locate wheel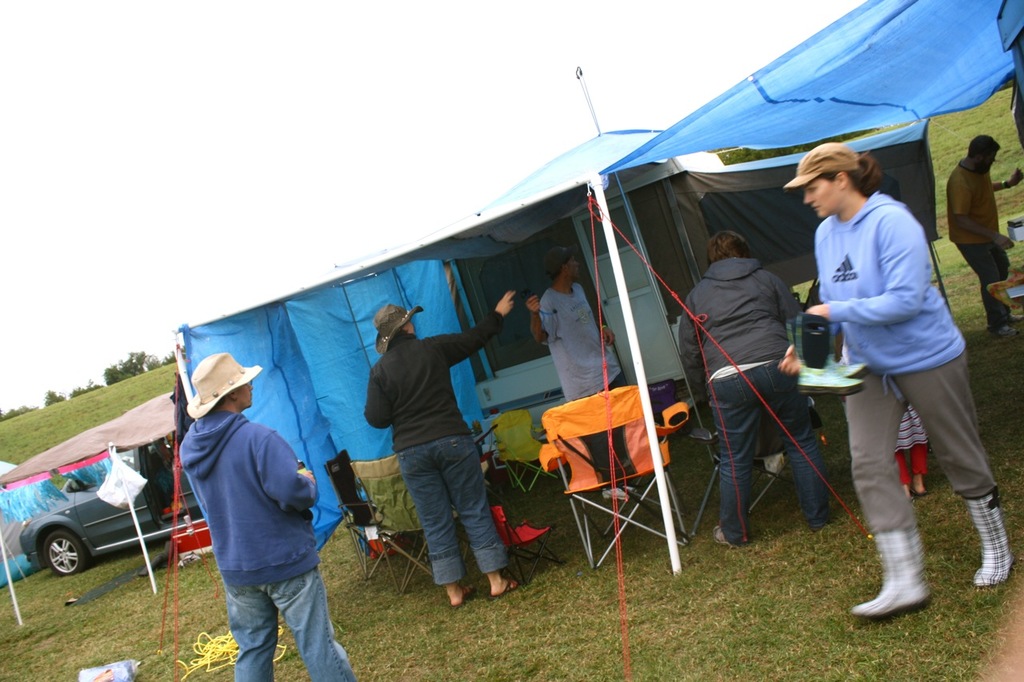
47, 528, 86, 572
